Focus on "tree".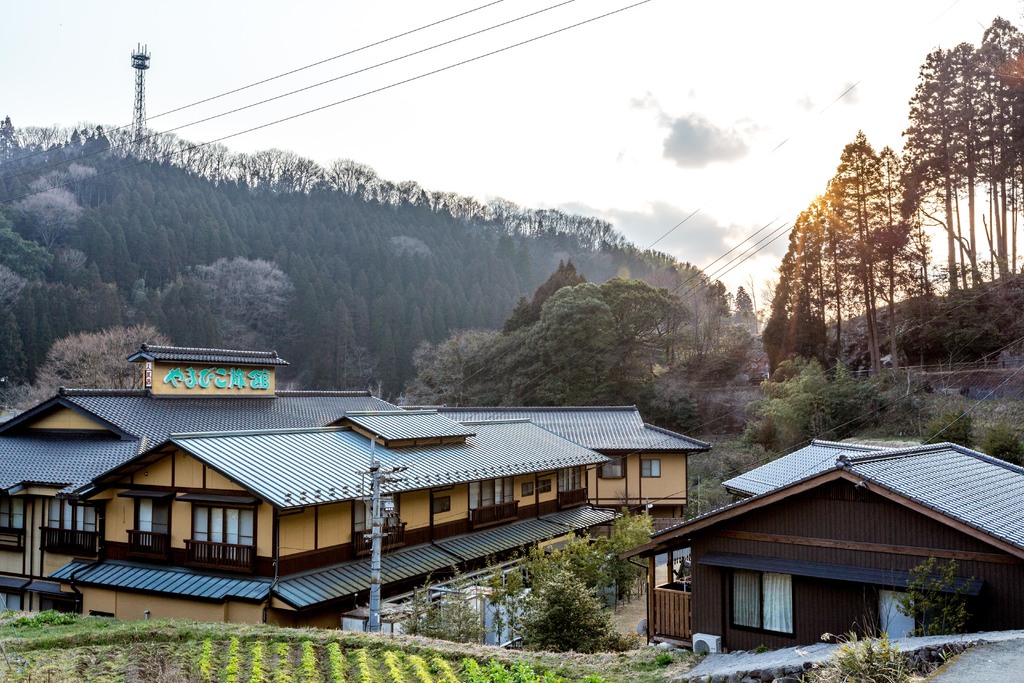
Focused at x1=322 y1=155 x2=387 y2=255.
